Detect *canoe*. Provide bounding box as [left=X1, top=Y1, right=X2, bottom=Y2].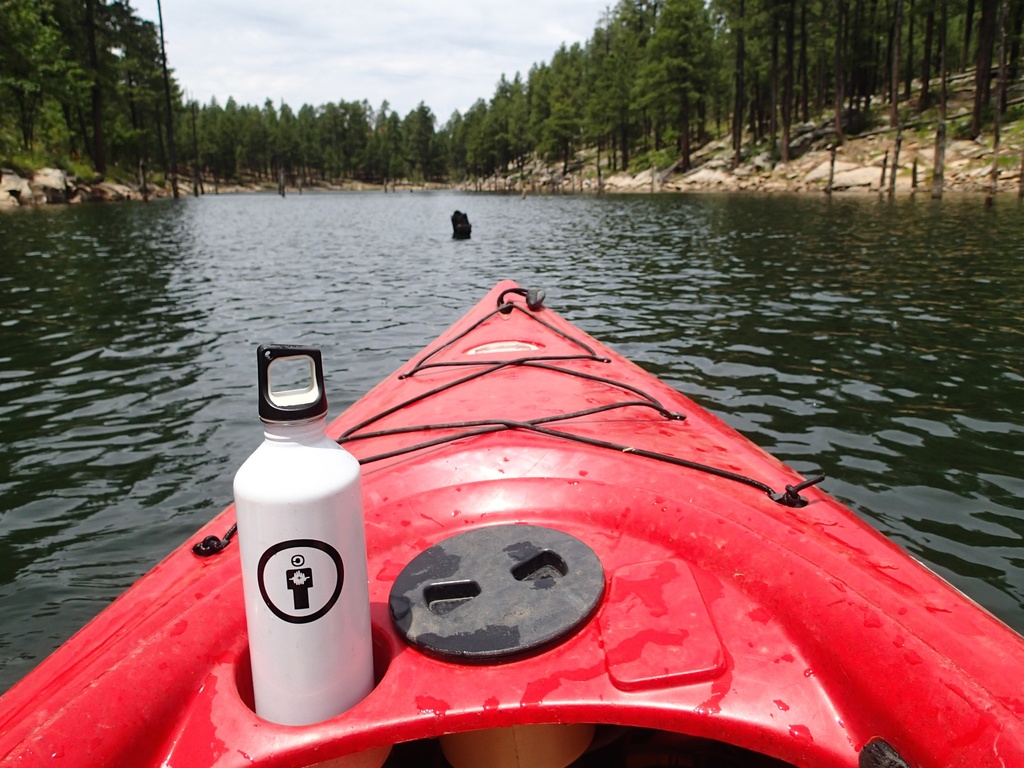
[left=0, top=281, right=1023, bottom=767].
